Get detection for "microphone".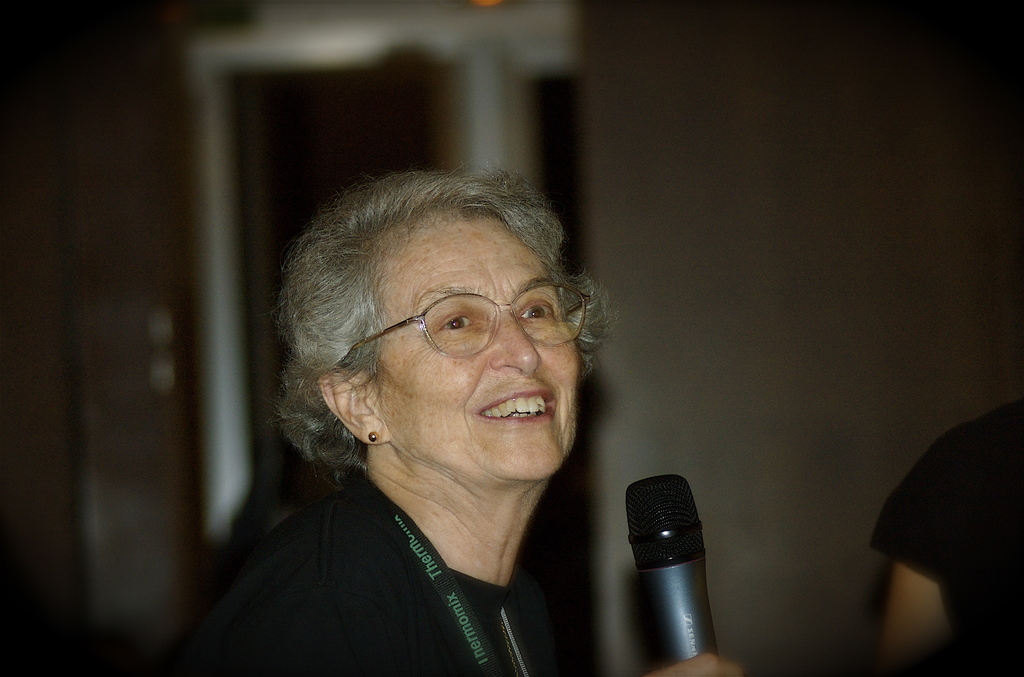
Detection: box(612, 466, 731, 667).
